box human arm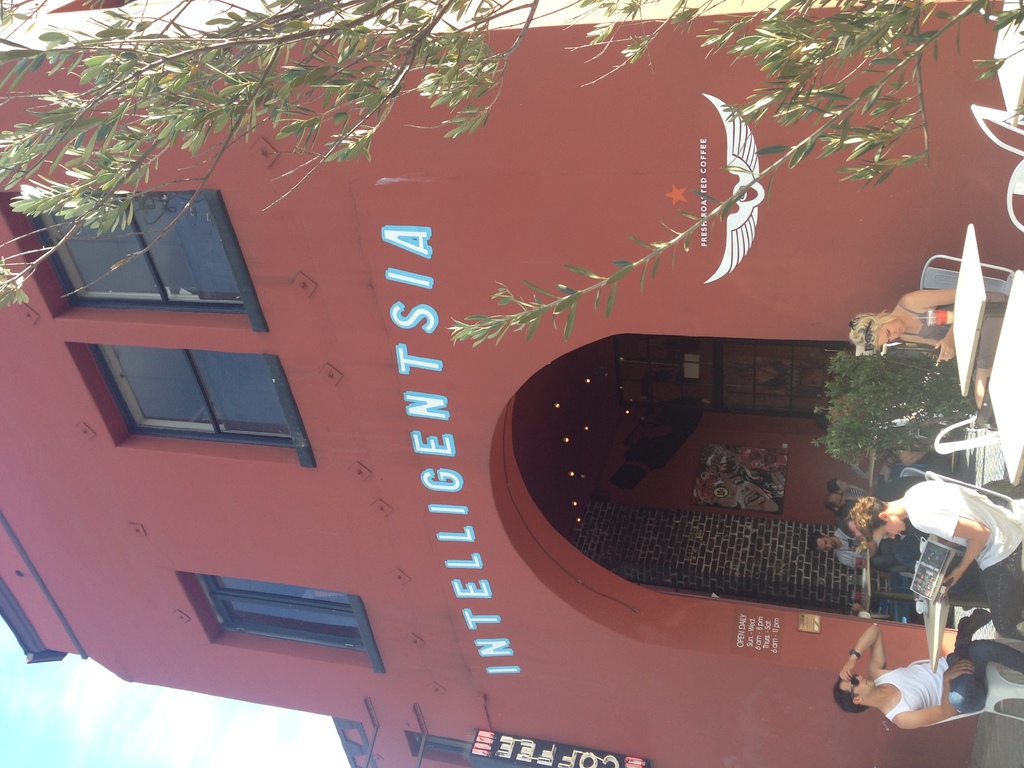
x1=889, y1=651, x2=975, y2=730
